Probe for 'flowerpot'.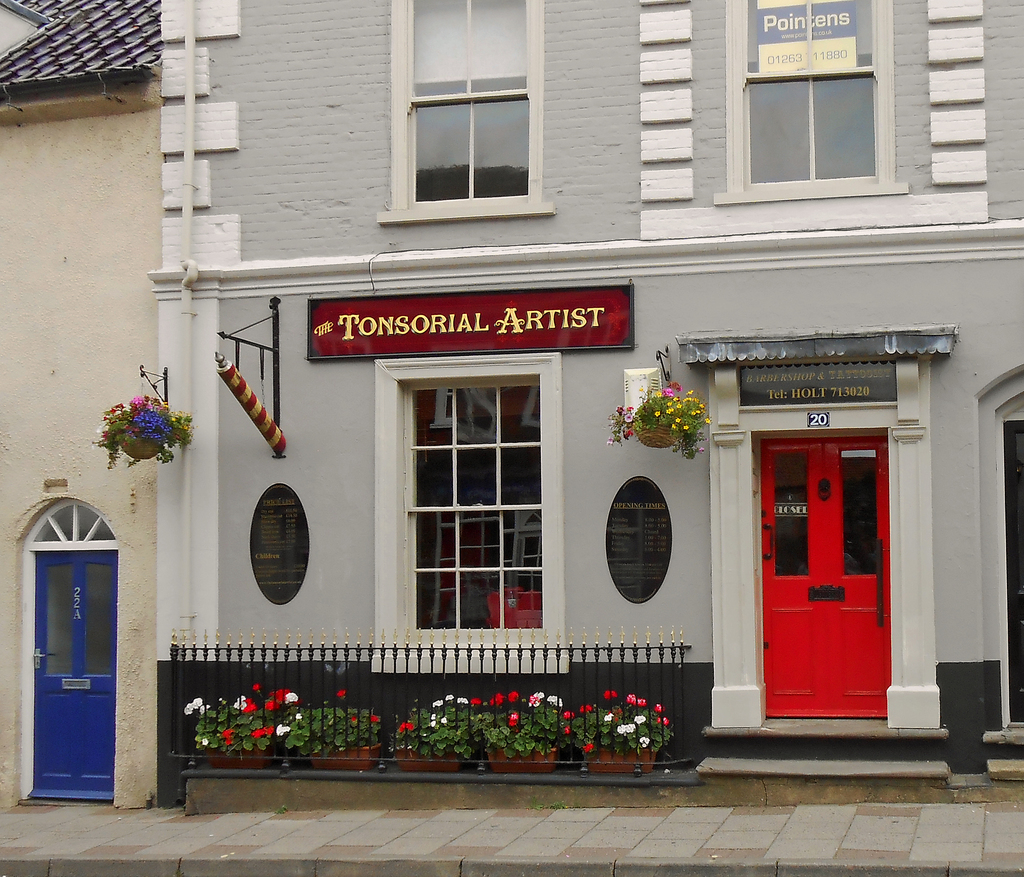
Probe result: {"x1": 637, "y1": 423, "x2": 677, "y2": 444}.
